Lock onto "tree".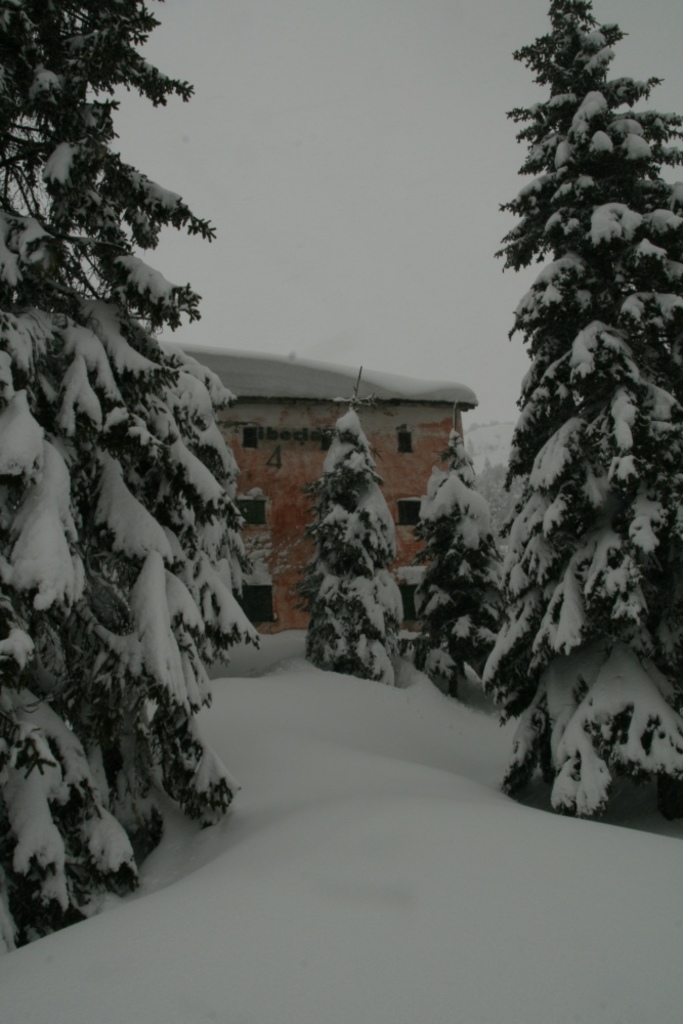
Locked: [left=309, top=397, right=416, bottom=683].
